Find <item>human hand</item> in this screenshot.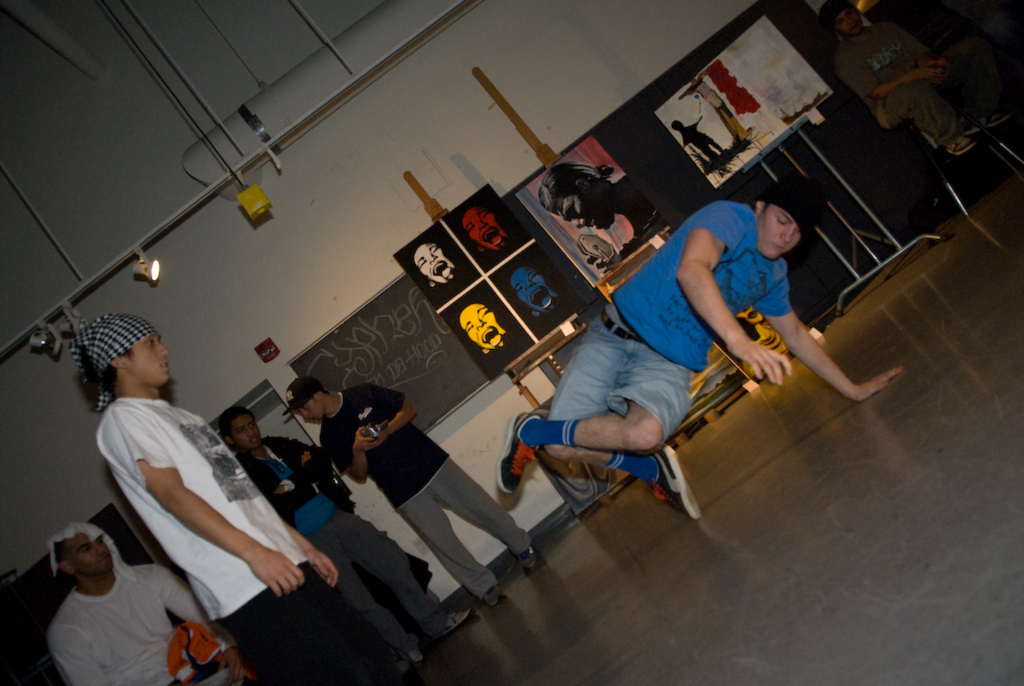
The bounding box for <item>human hand</item> is pyautogui.locateOnScreen(718, 330, 811, 394).
